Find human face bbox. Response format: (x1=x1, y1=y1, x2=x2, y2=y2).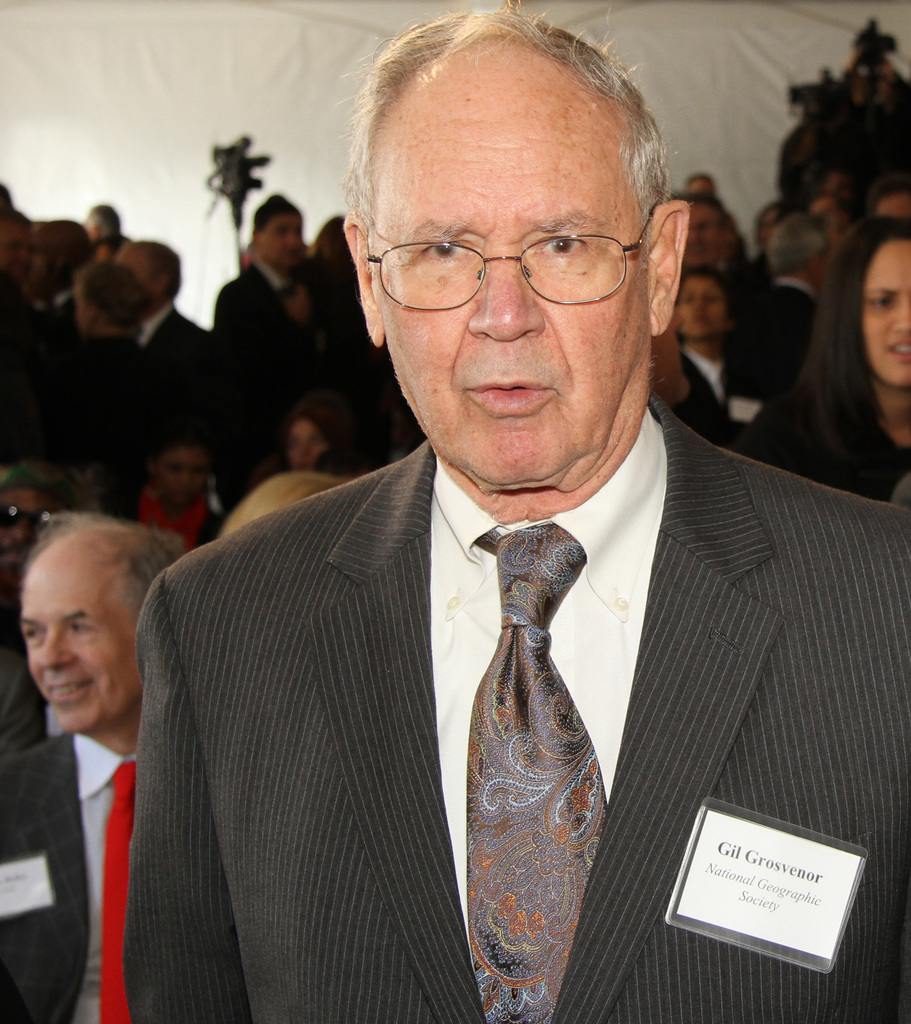
(x1=158, y1=449, x2=208, y2=504).
